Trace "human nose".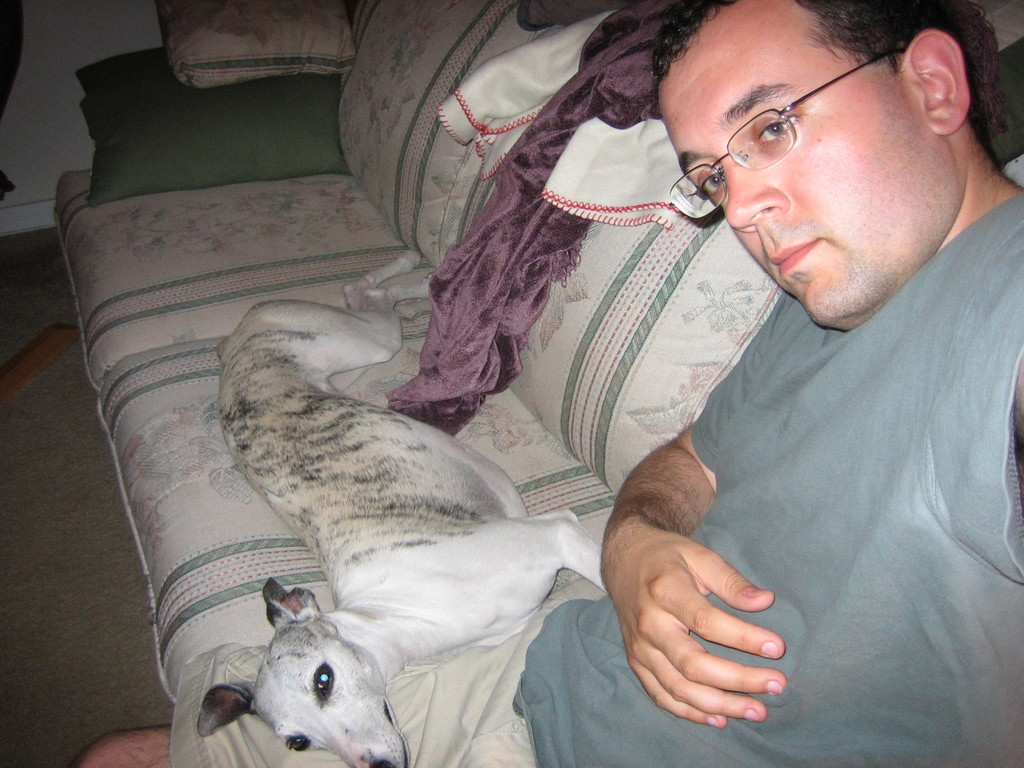
Traced to left=731, top=161, right=788, bottom=228.
